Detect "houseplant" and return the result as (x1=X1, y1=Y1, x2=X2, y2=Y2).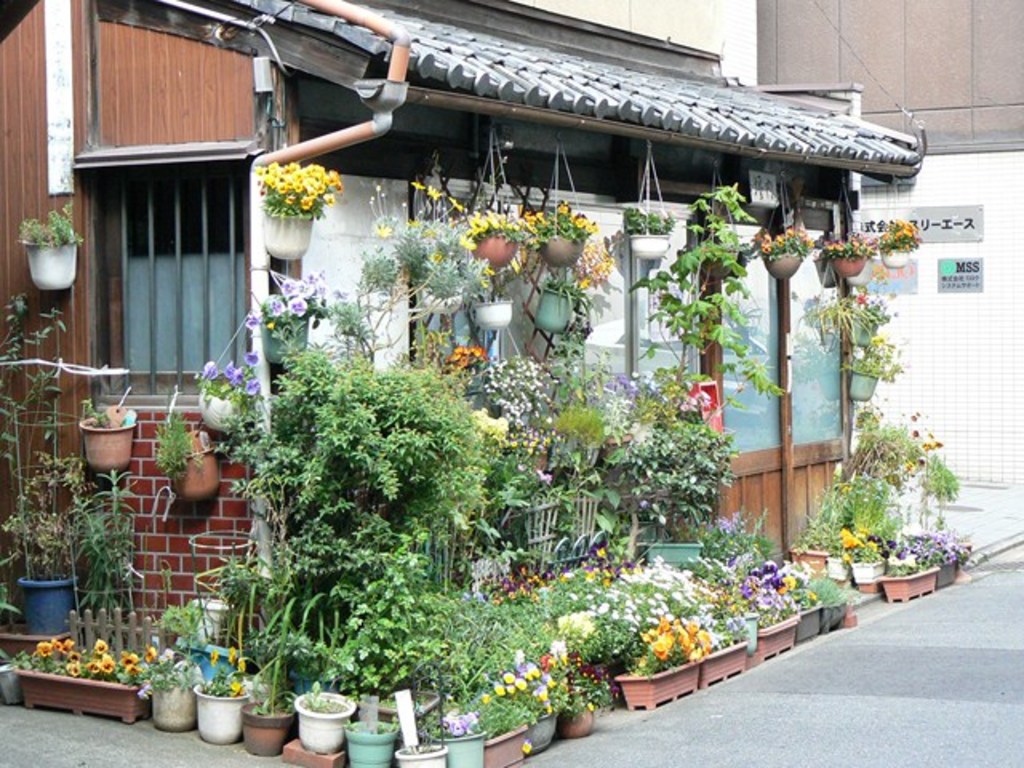
(x1=621, y1=213, x2=670, y2=254).
